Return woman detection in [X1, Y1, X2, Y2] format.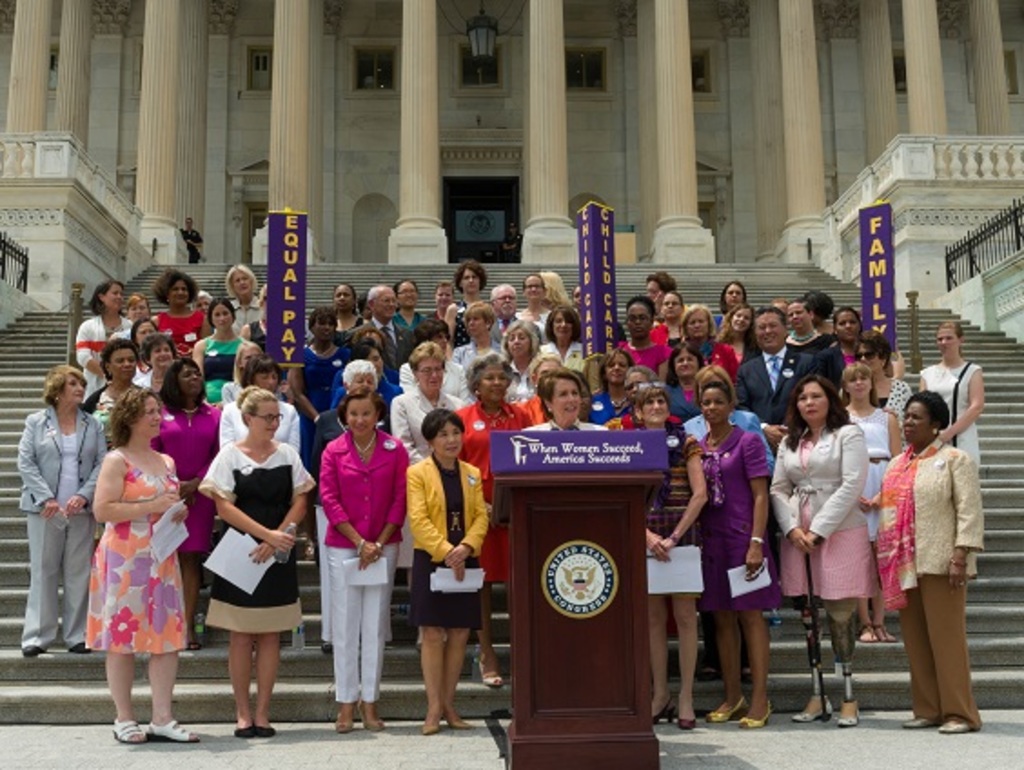
[824, 303, 871, 383].
